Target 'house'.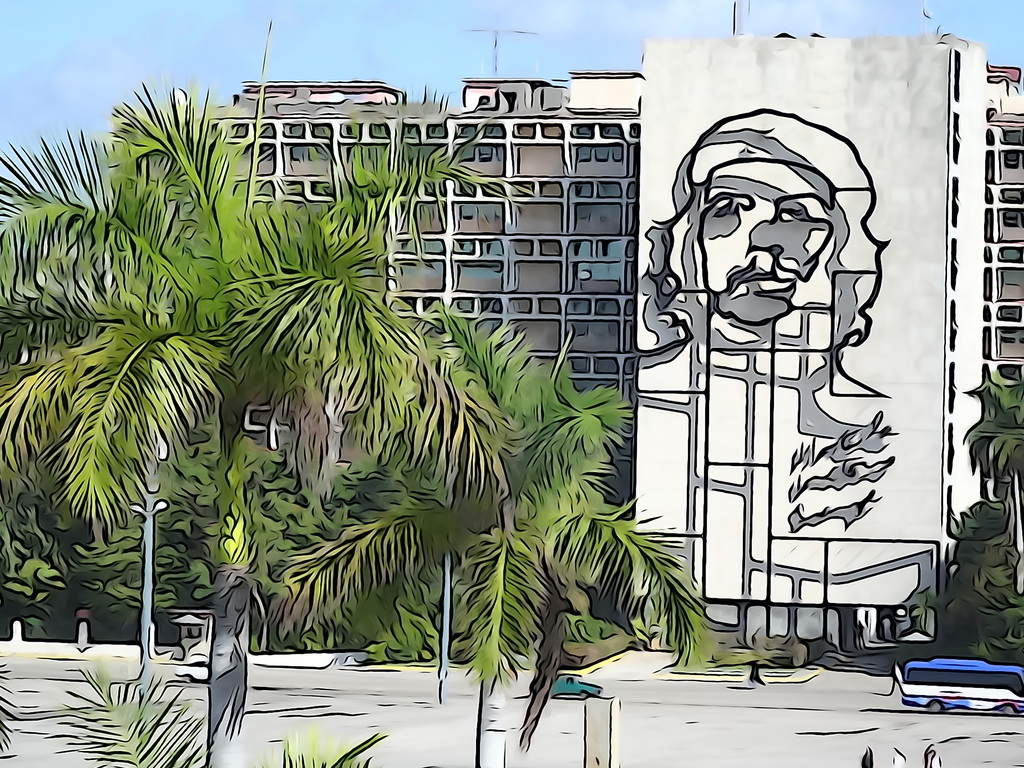
Target region: x1=952, y1=60, x2=1021, y2=659.
